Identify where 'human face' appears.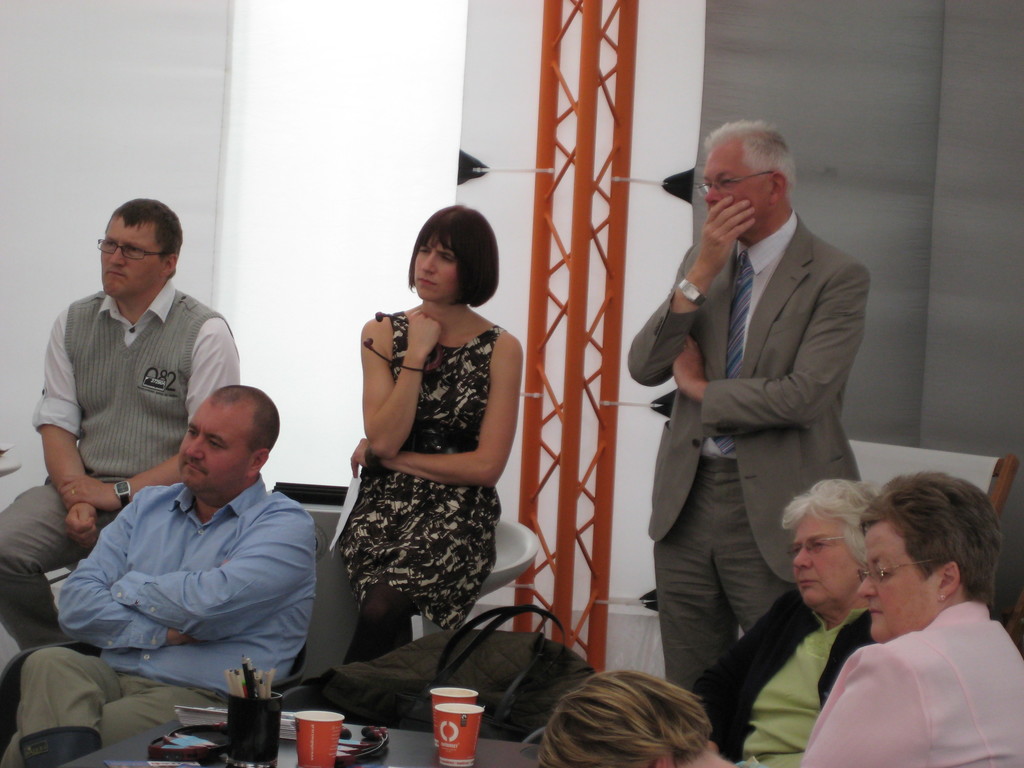
Appears at l=703, t=152, r=769, b=225.
